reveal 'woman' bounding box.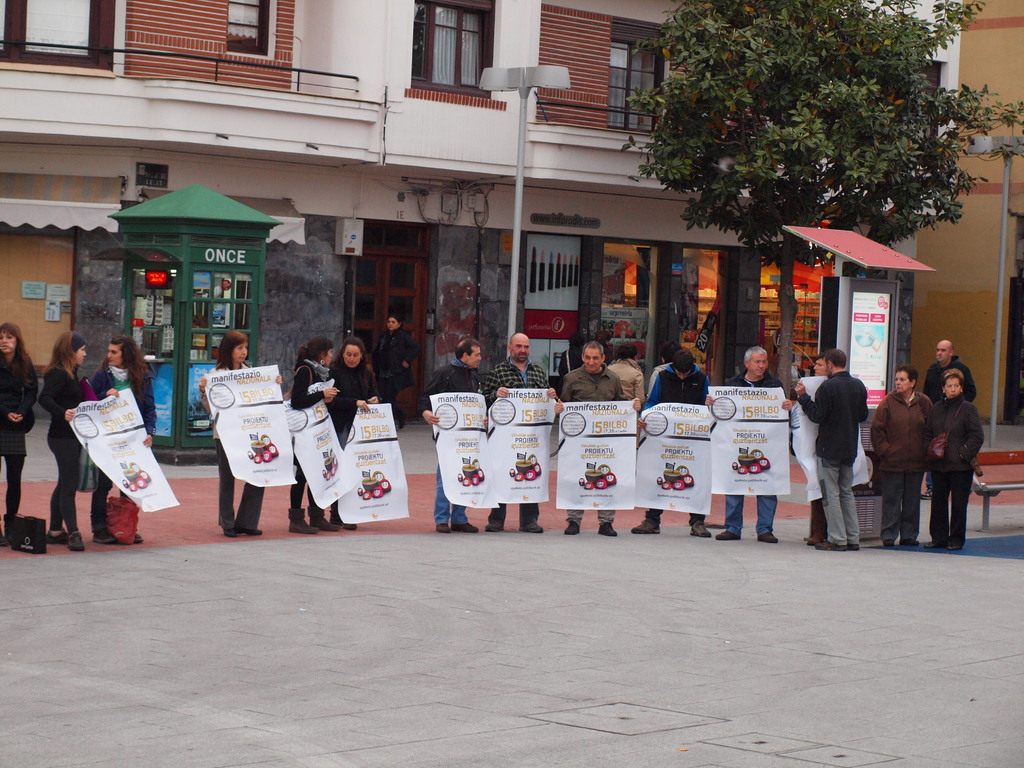
Revealed: (x1=872, y1=367, x2=938, y2=545).
